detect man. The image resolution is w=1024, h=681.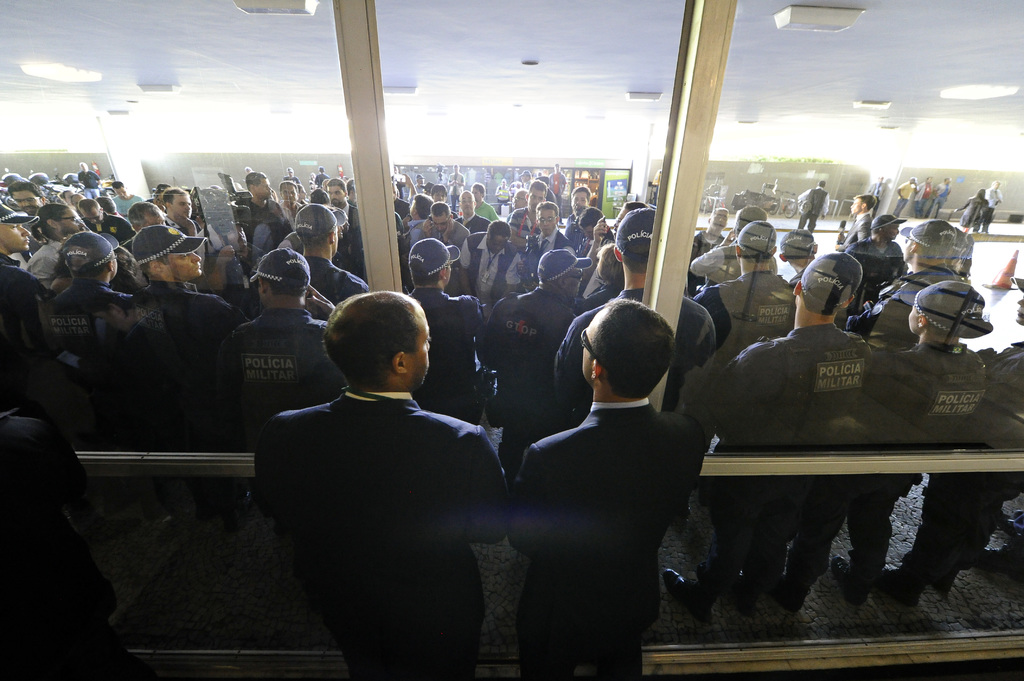
(255,291,516,680).
